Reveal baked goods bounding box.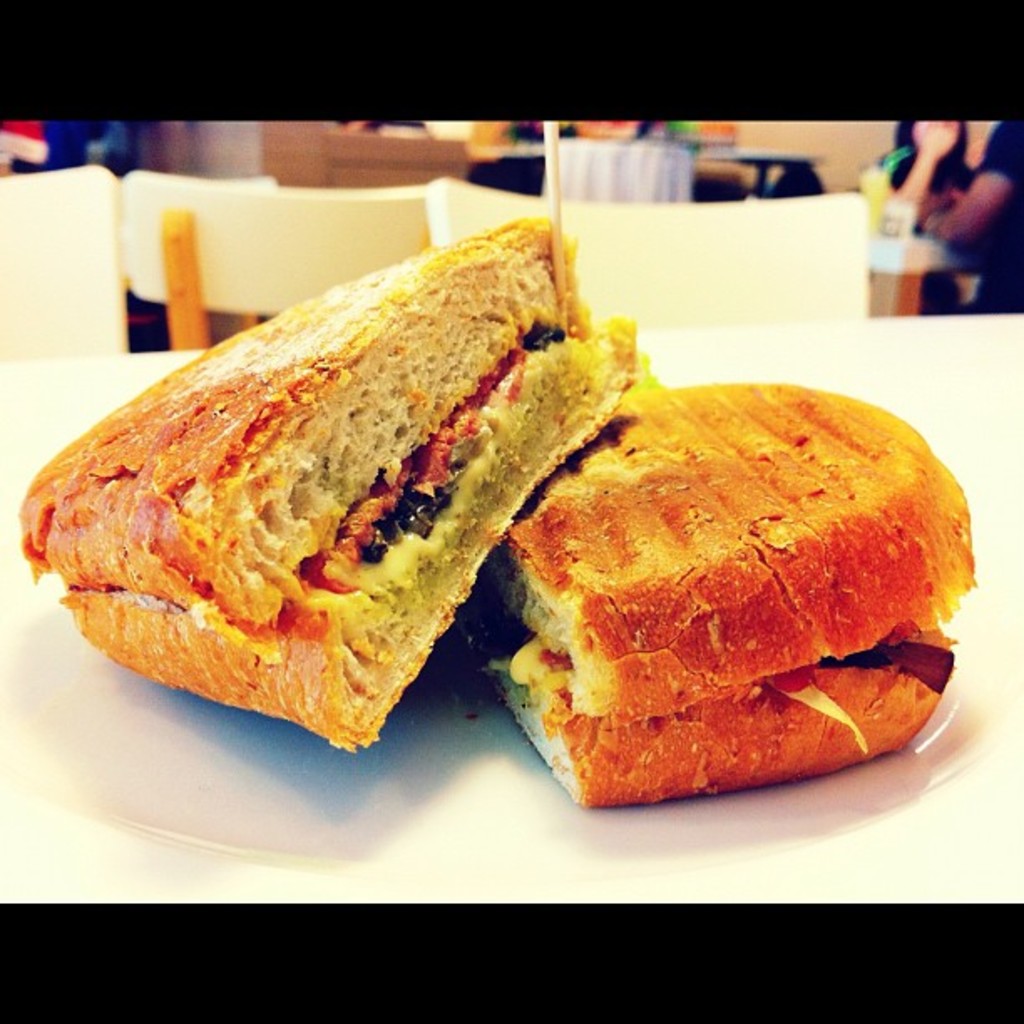
Revealed: pyautogui.locateOnScreen(490, 373, 994, 808).
